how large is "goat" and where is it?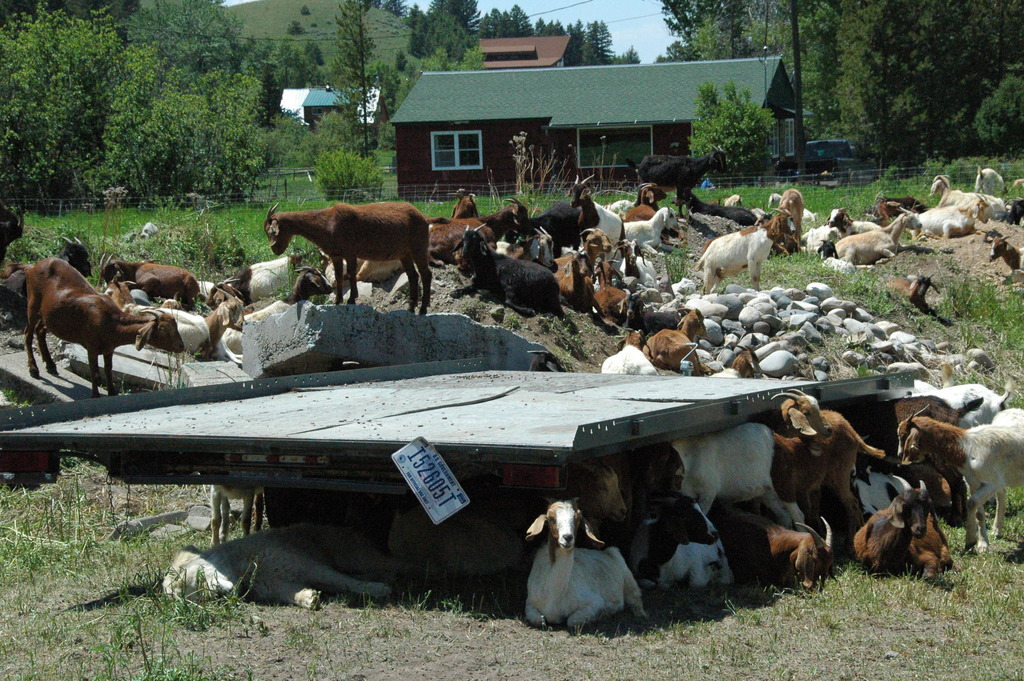
Bounding box: x1=520 y1=503 x2=648 y2=633.
